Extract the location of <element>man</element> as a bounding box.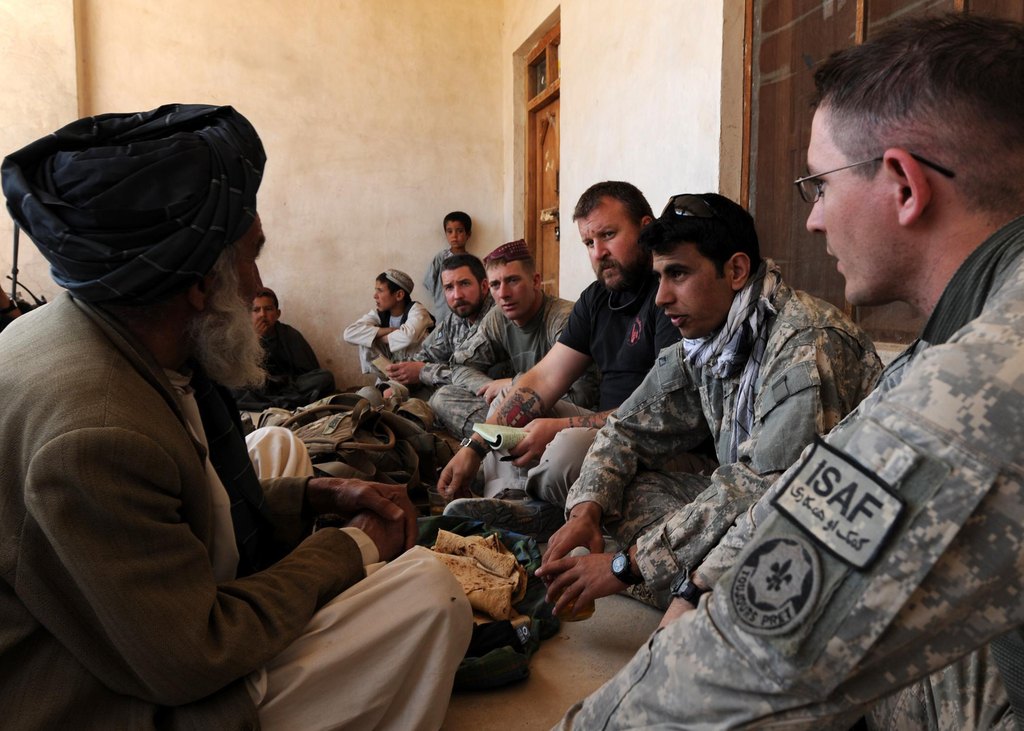
BBox(228, 286, 339, 412).
